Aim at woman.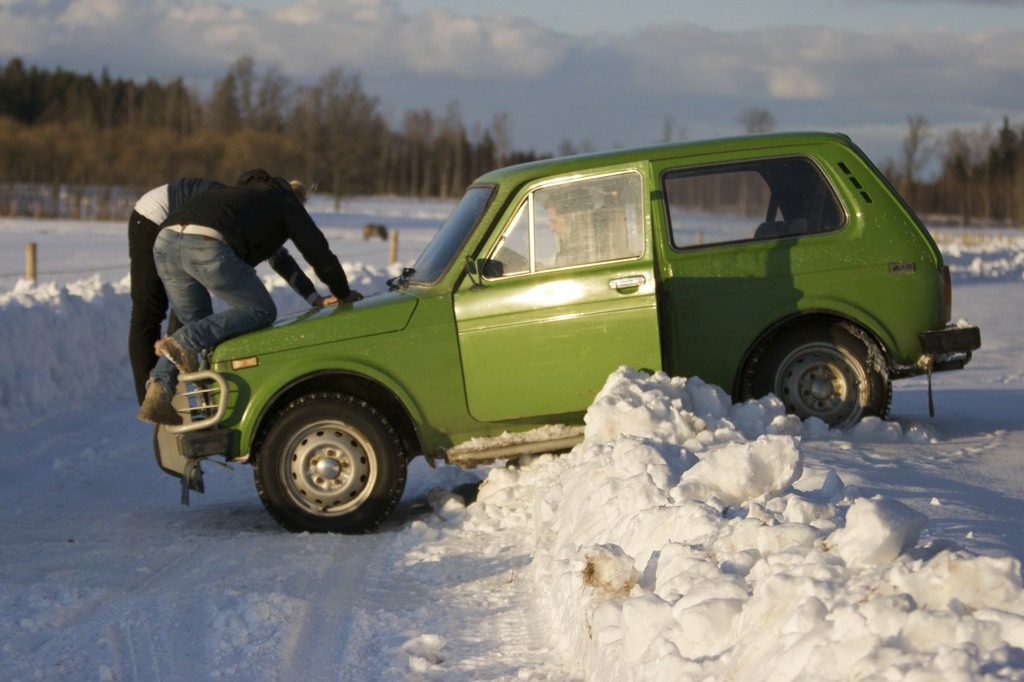
Aimed at <region>127, 178, 362, 436</region>.
